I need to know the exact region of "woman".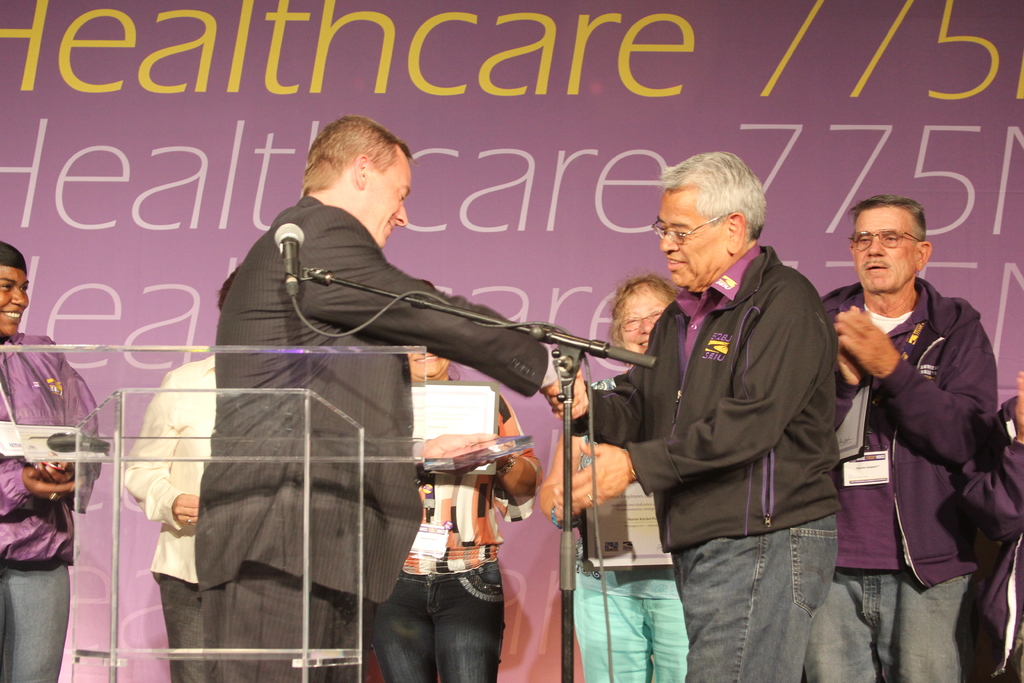
Region: [537,270,689,682].
